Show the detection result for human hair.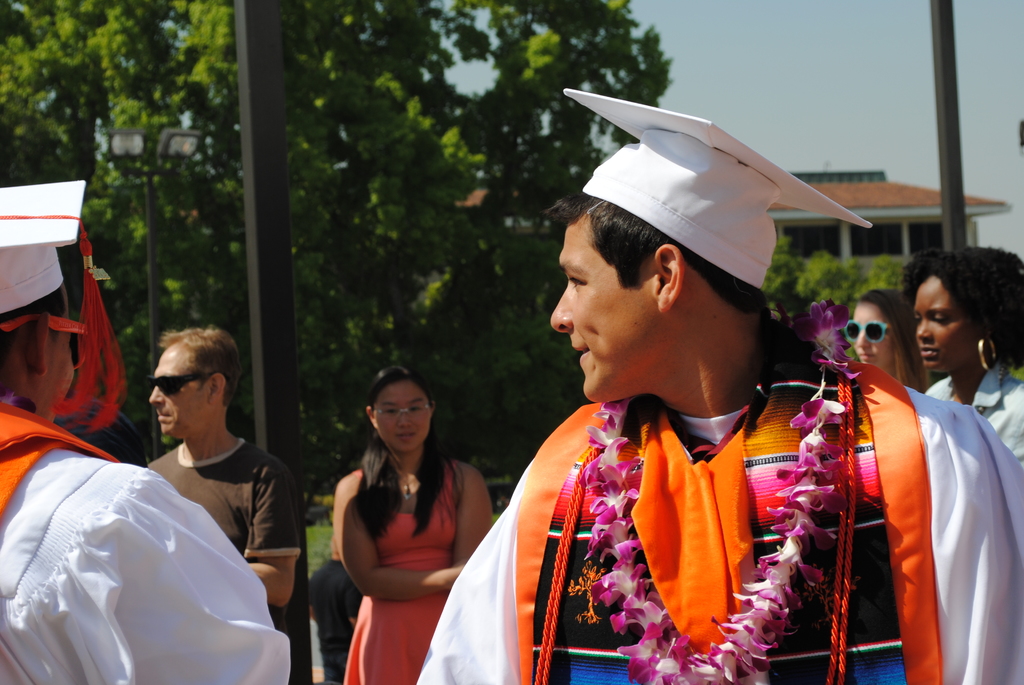
[left=541, top=190, right=766, bottom=327].
